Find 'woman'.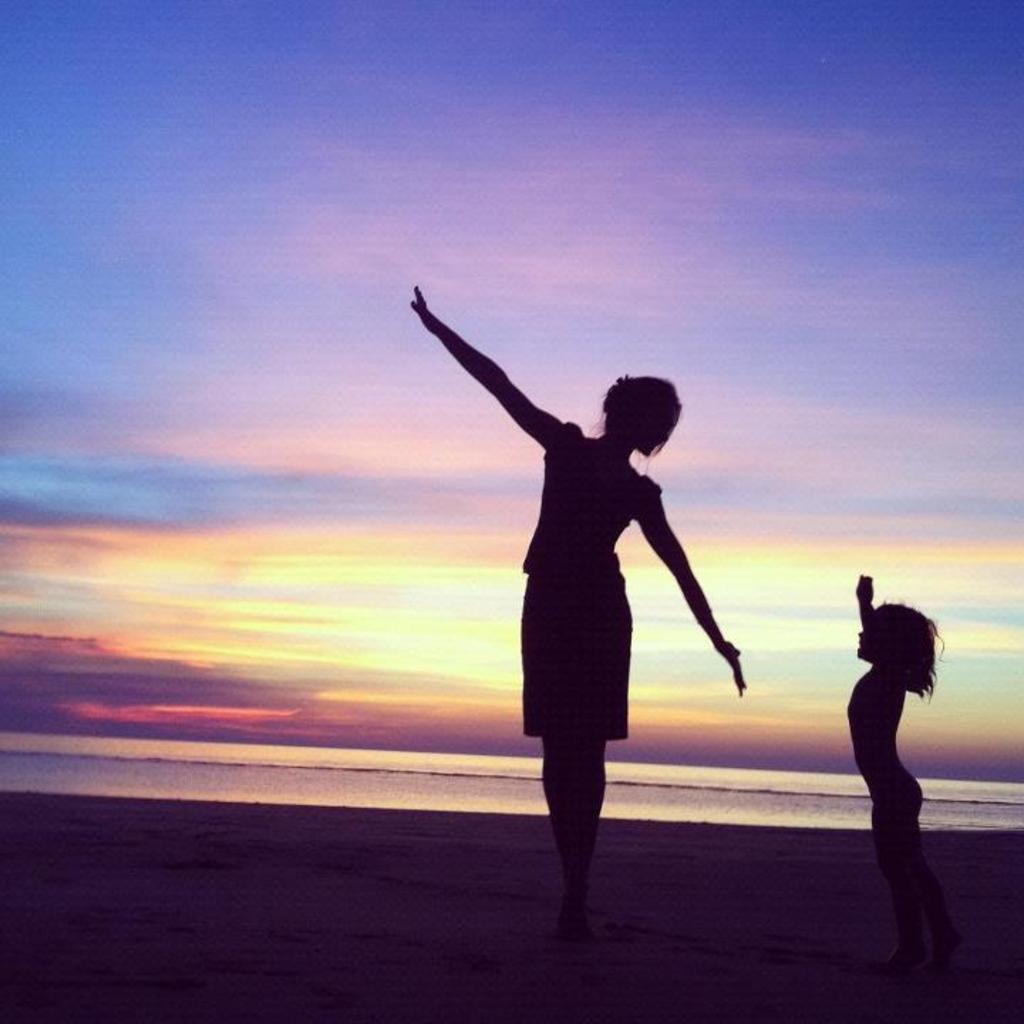
[left=431, top=360, right=779, bottom=897].
